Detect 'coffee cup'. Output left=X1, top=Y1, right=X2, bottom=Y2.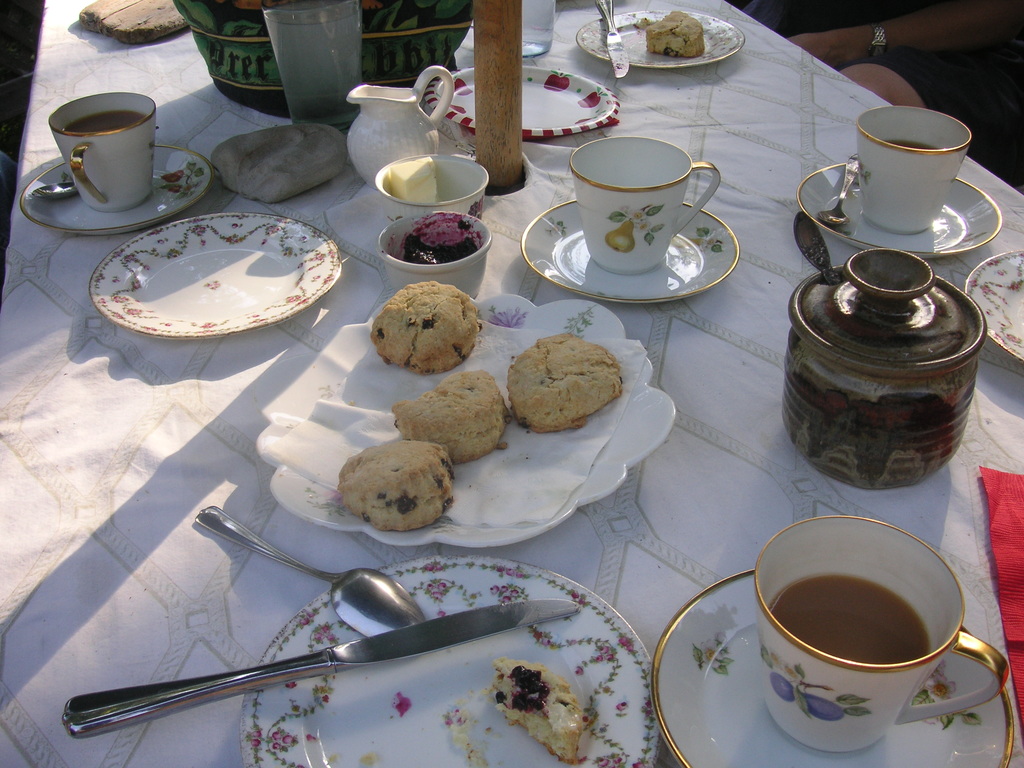
left=756, top=517, right=1007, bottom=751.
